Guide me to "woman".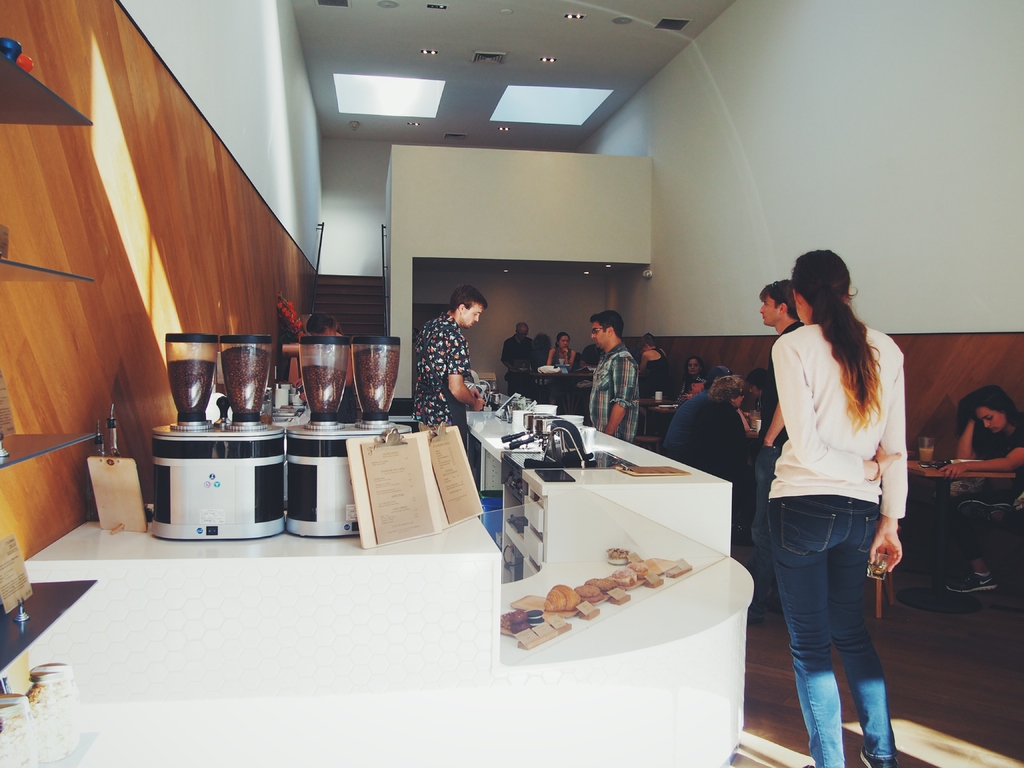
Guidance: 931,380,1023,510.
